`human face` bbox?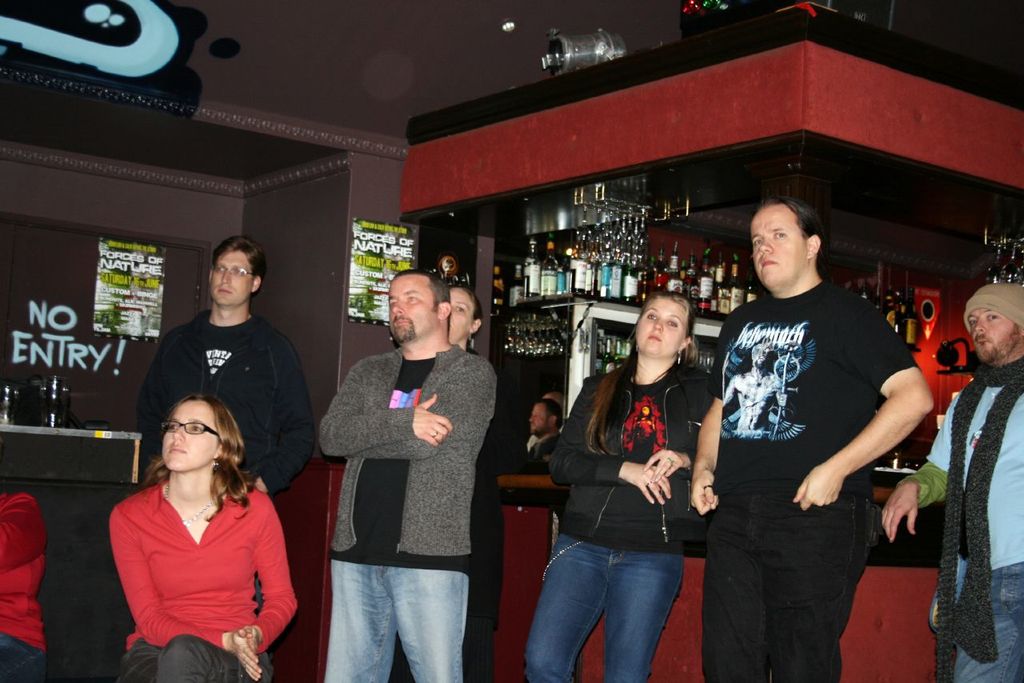
[389,279,435,342]
